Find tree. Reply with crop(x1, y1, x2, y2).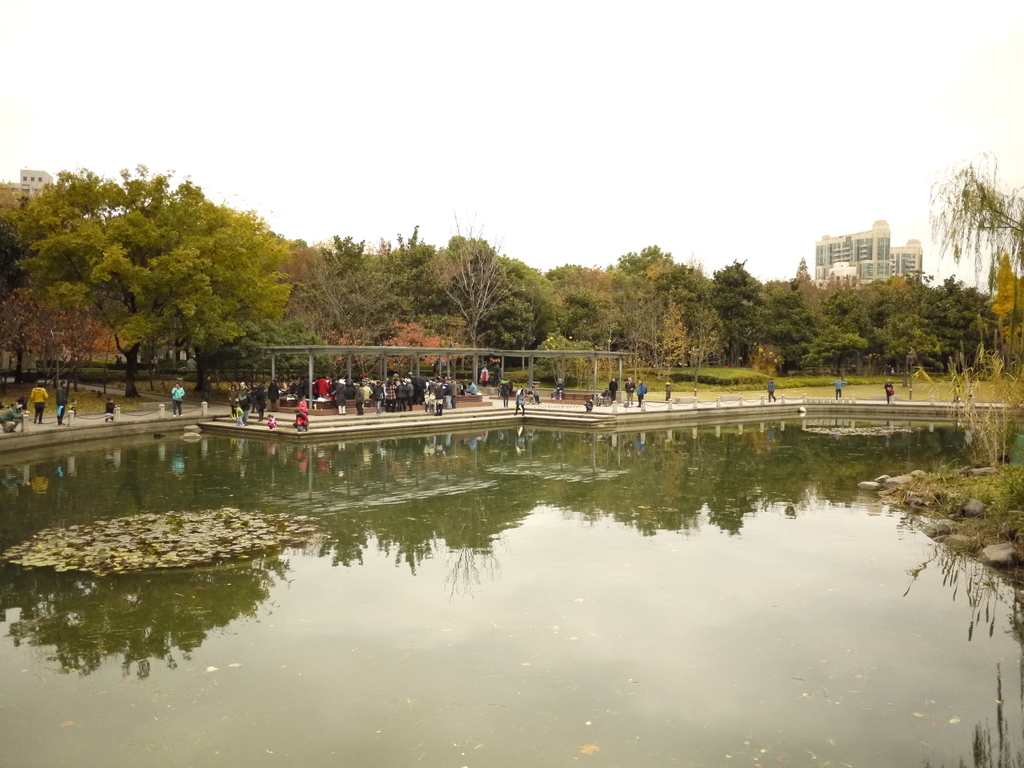
crop(765, 248, 836, 301).
